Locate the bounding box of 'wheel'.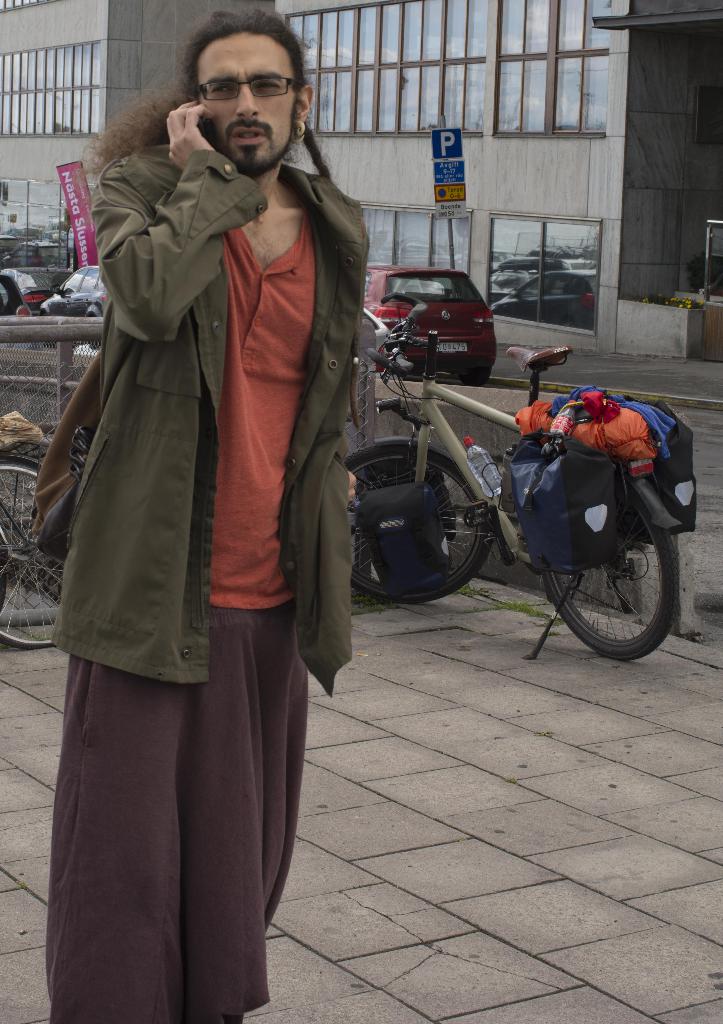
Bounding box: rect(337, 433, 500, 601).
